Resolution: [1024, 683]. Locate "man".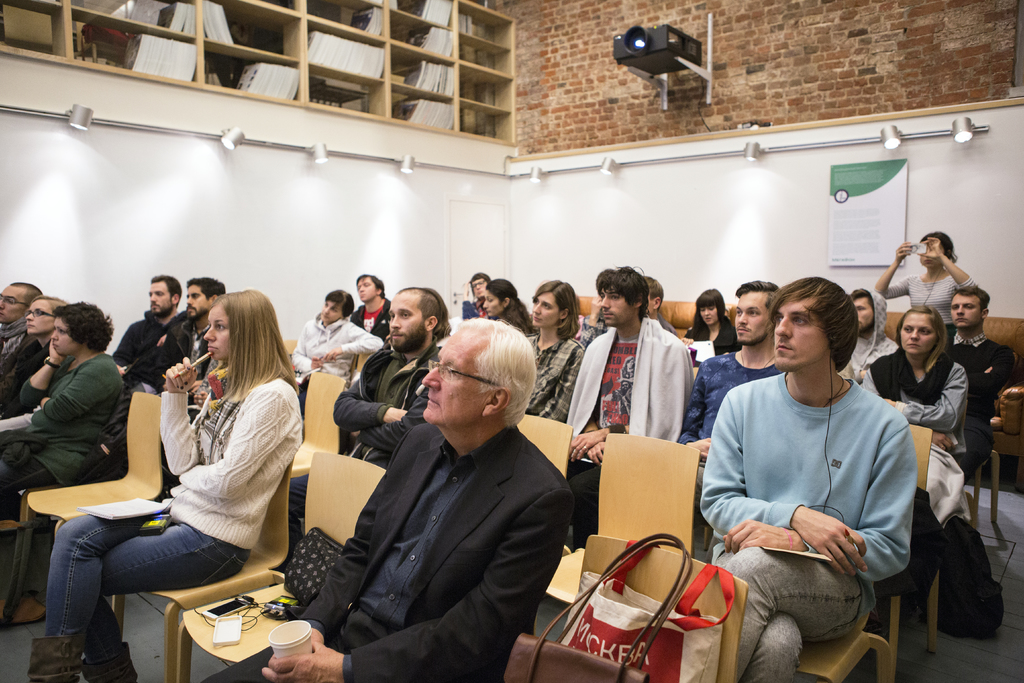
select_region(159, 277, 227, 400).
